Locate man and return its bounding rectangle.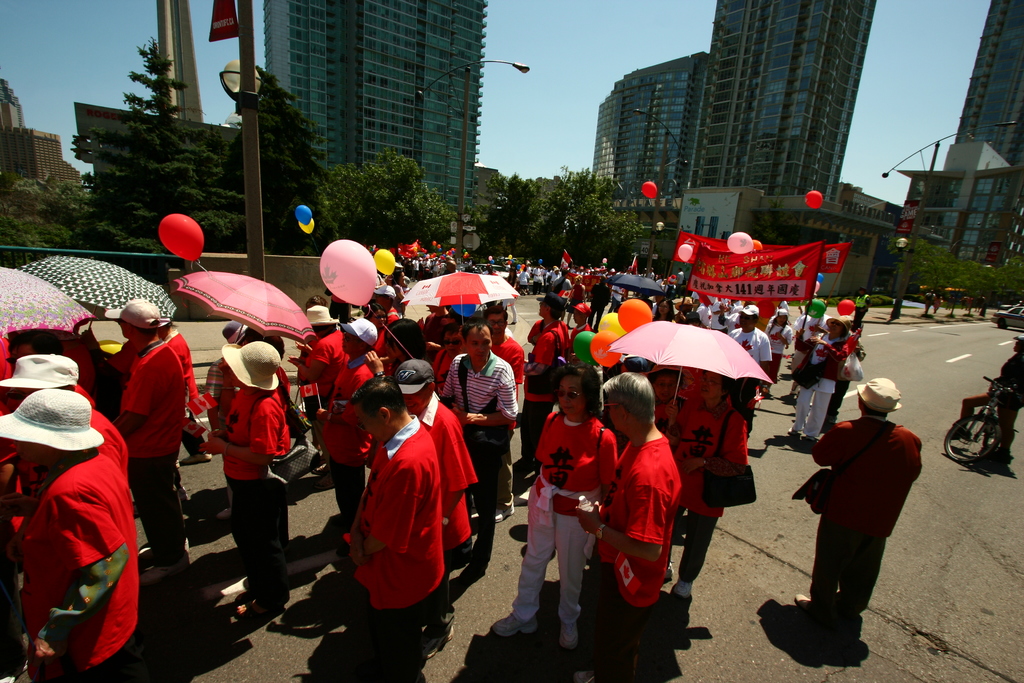
(415,257,418,272).
